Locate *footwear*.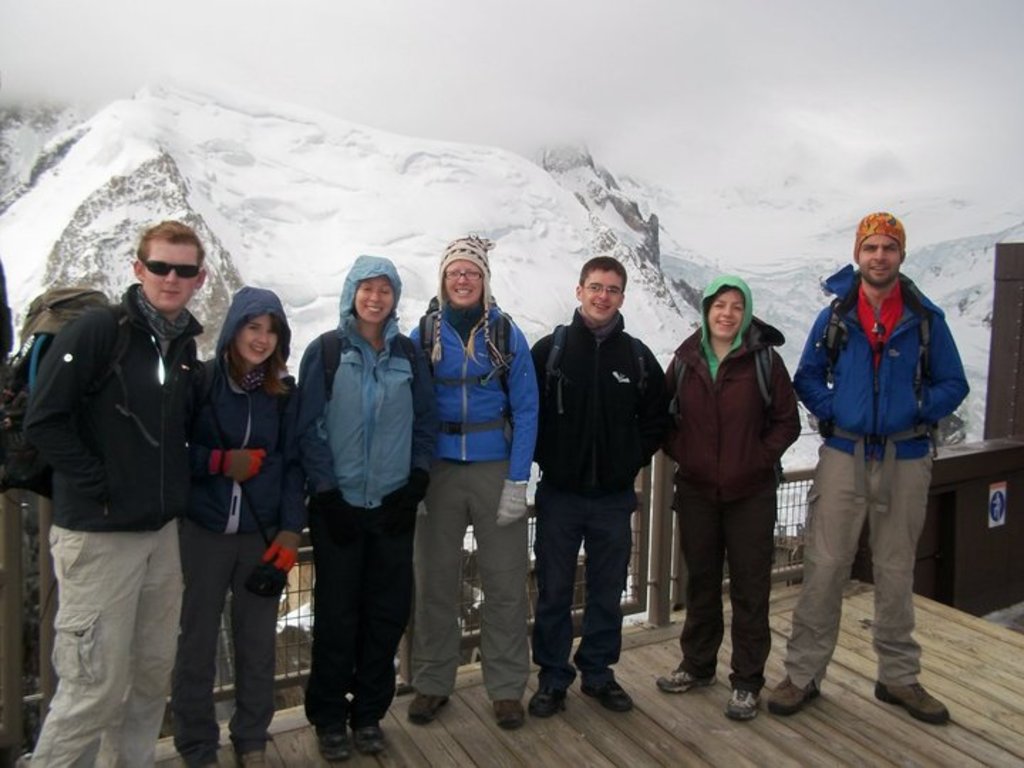
Bounding box: [644, 664, 722, 697].
